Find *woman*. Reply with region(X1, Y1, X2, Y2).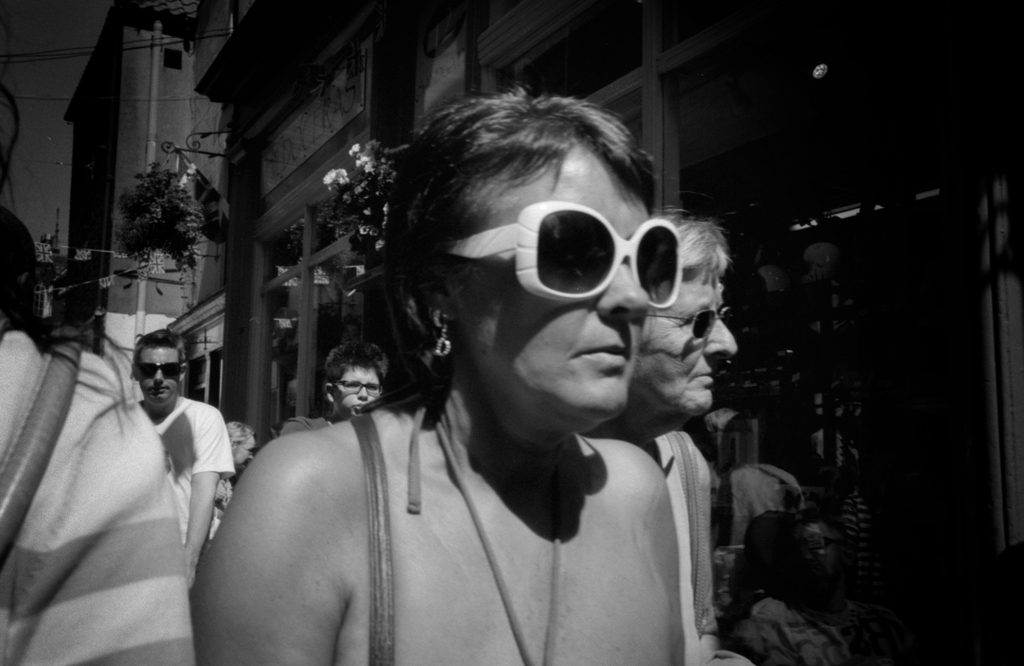
region(590, 205, 740, 665).
